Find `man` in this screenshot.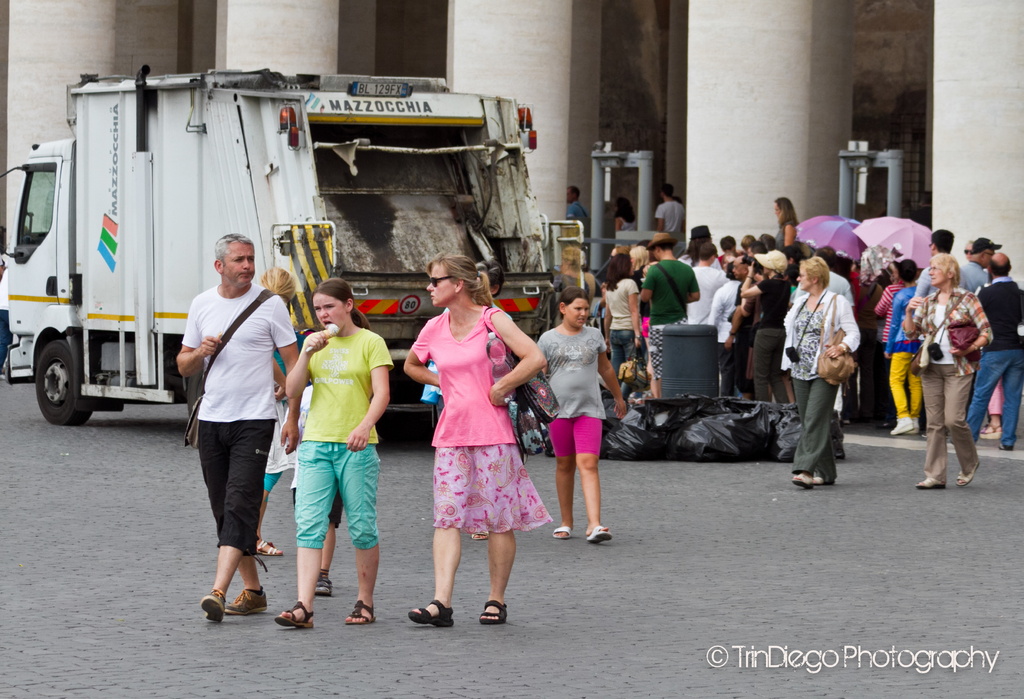
The bounding box for `man` is {"x1": 954, "y1": 258, "x2": 1023, "y2": 452}.
